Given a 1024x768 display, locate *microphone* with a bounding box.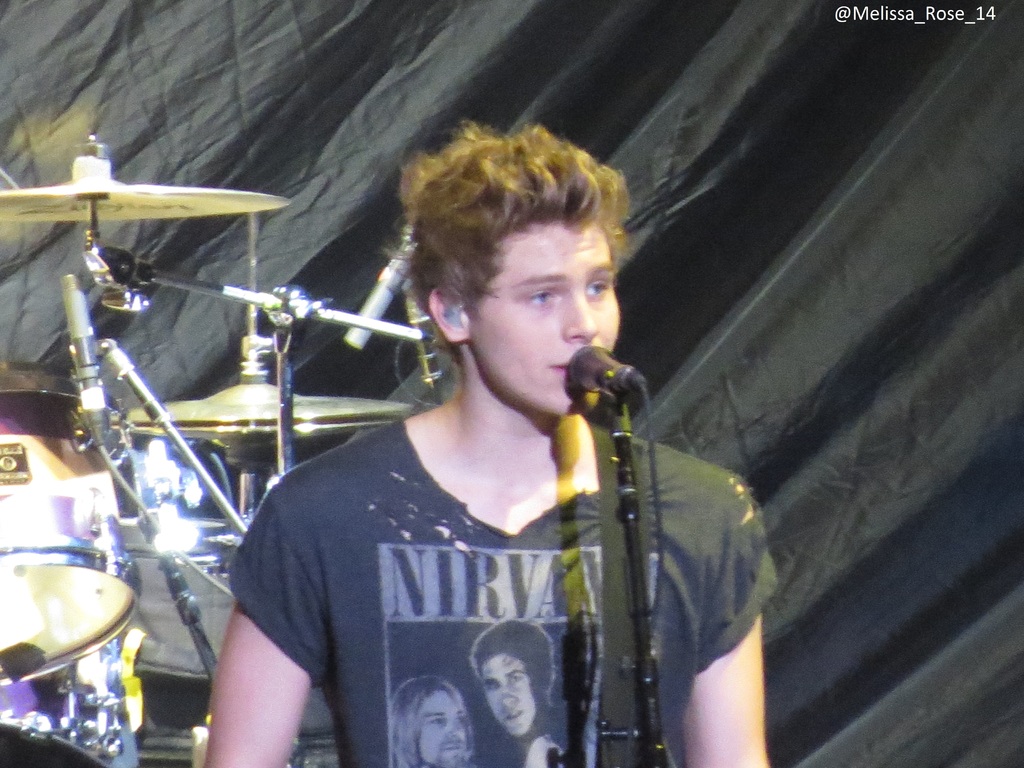
Located: x1=572, y1=356, x2=652, y2=431.
